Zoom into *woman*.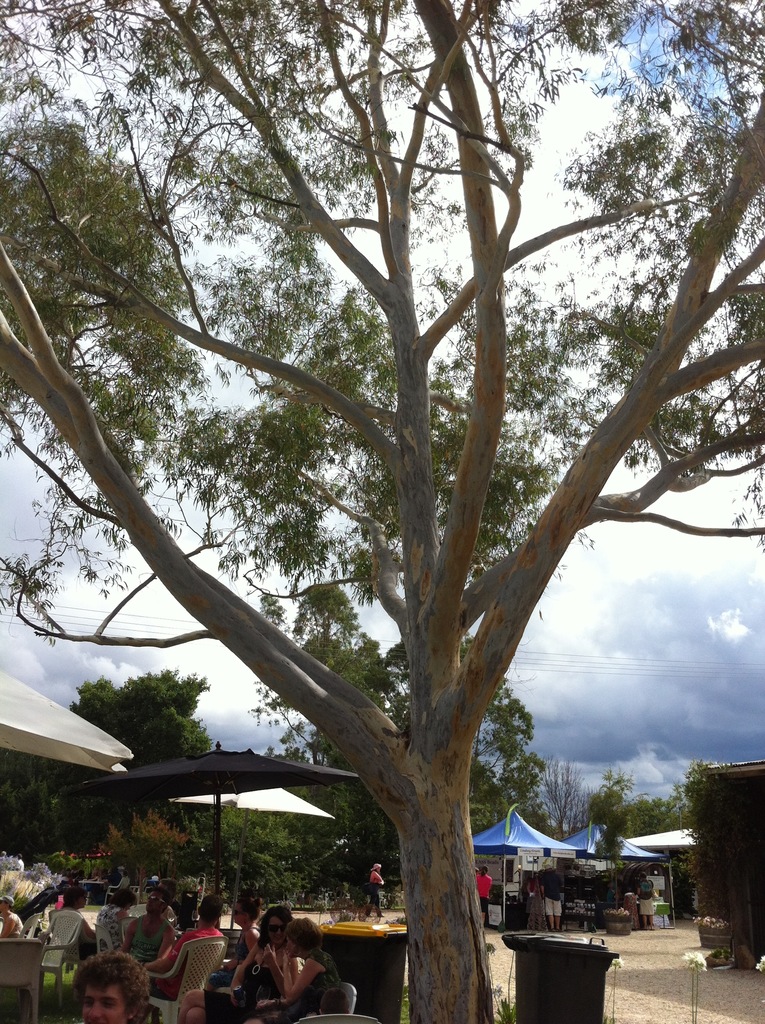
Zoom target: x1=362, y1=861, x2=384, y2=918.
